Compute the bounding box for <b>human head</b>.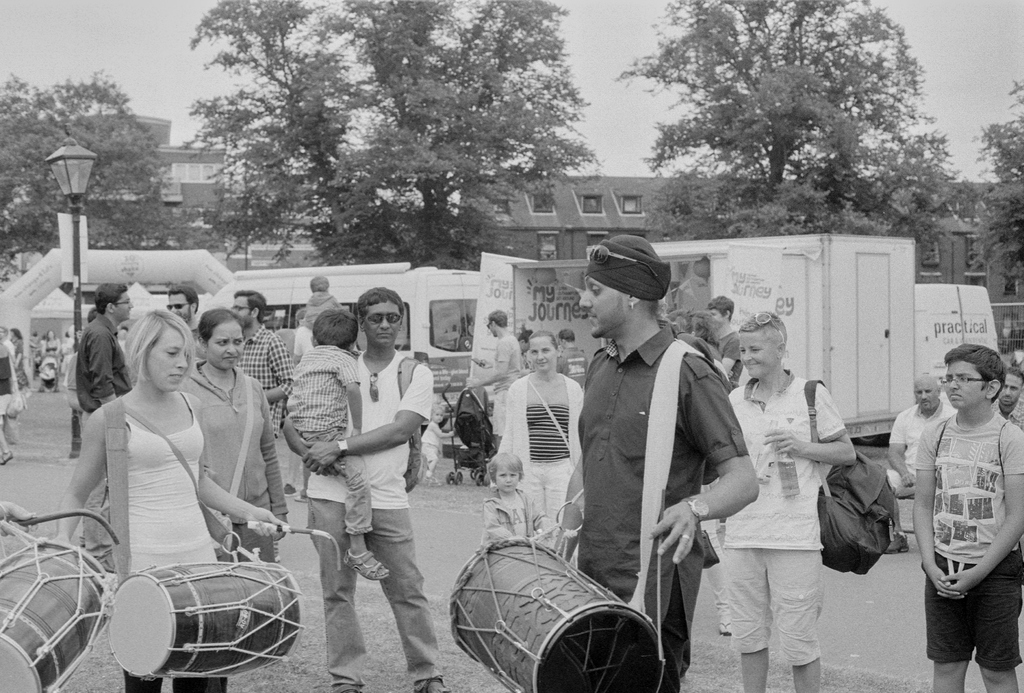
{"x1": 95, "y1": 282, "x2": 134, "y2": 323}.
